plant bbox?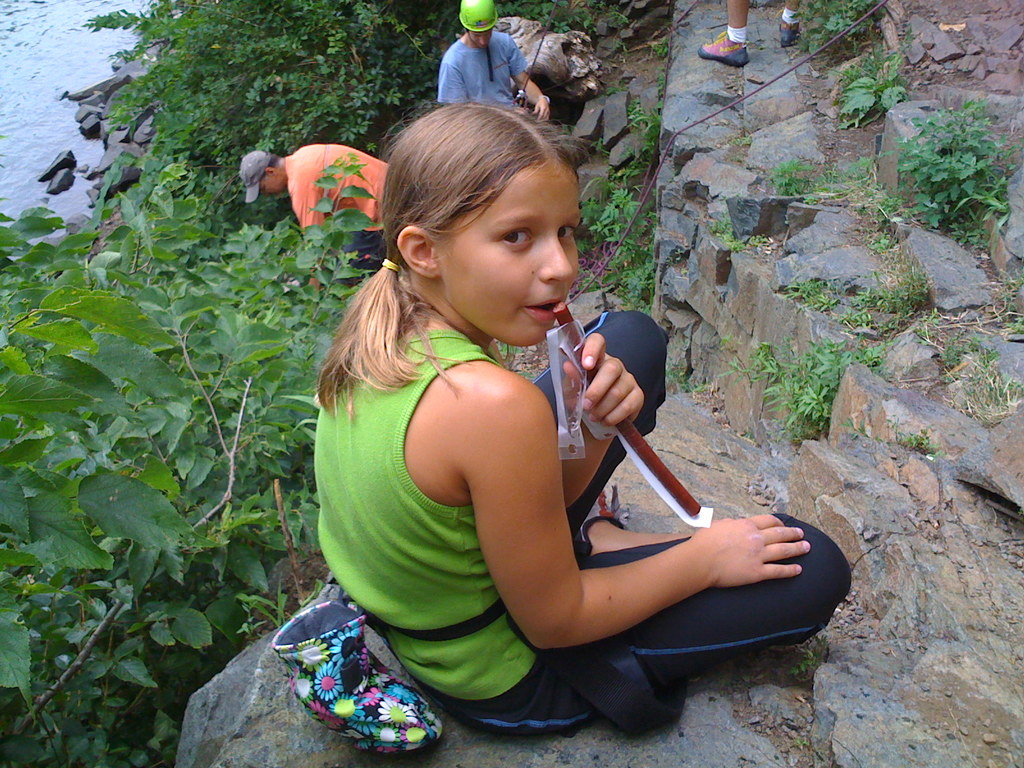
bbox=[860, 189, 900, 252]
